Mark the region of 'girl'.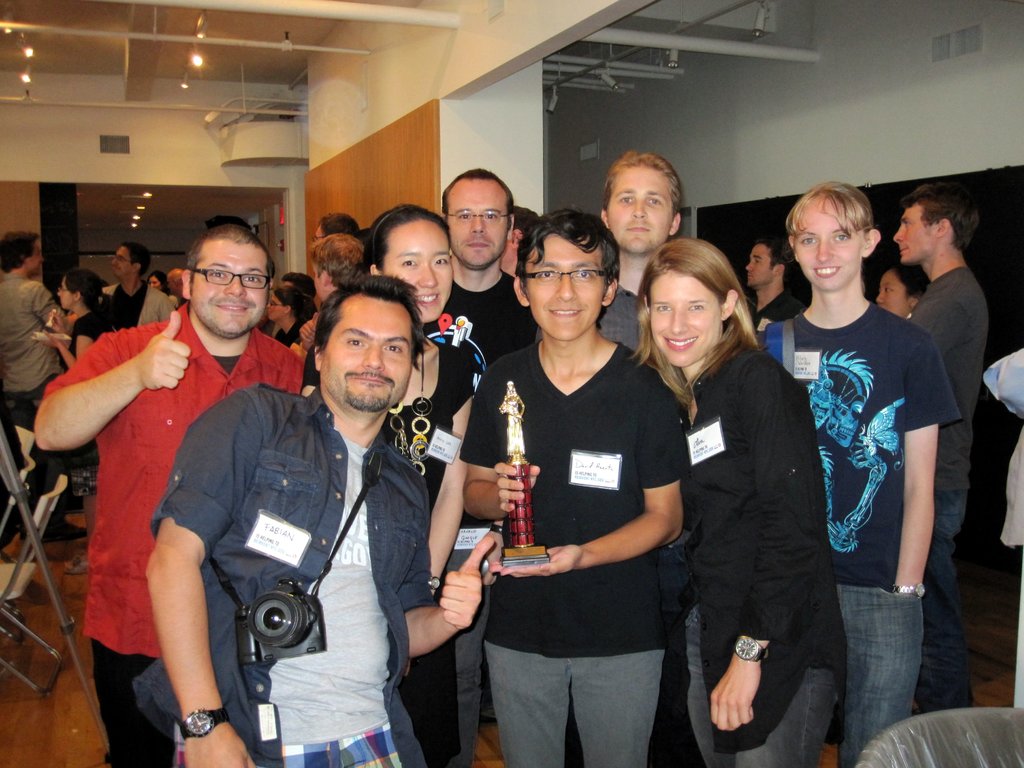
Region: detection(621, 232, 850, 767).
